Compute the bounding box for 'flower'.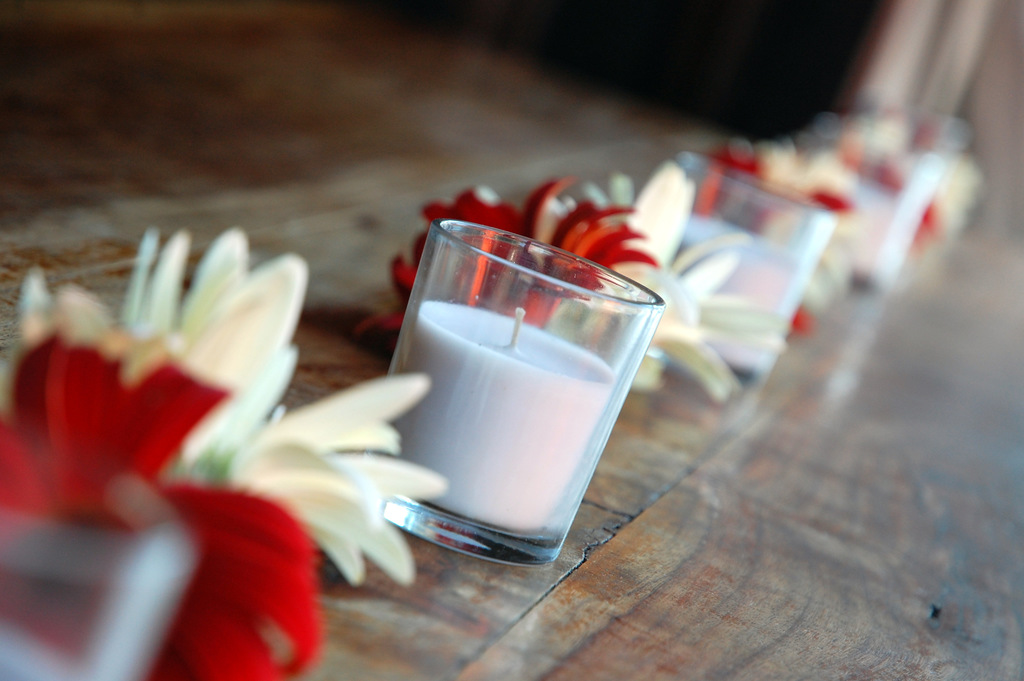
select_region(475, 161, 781, 403).
